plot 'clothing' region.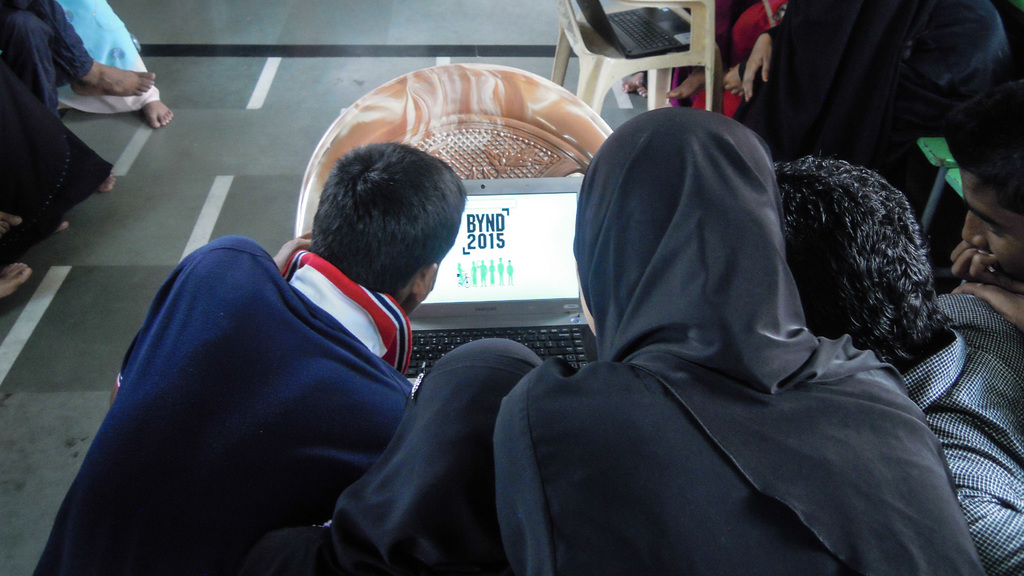
Plotted at left=243, top=336, right=543, bottom=575.
